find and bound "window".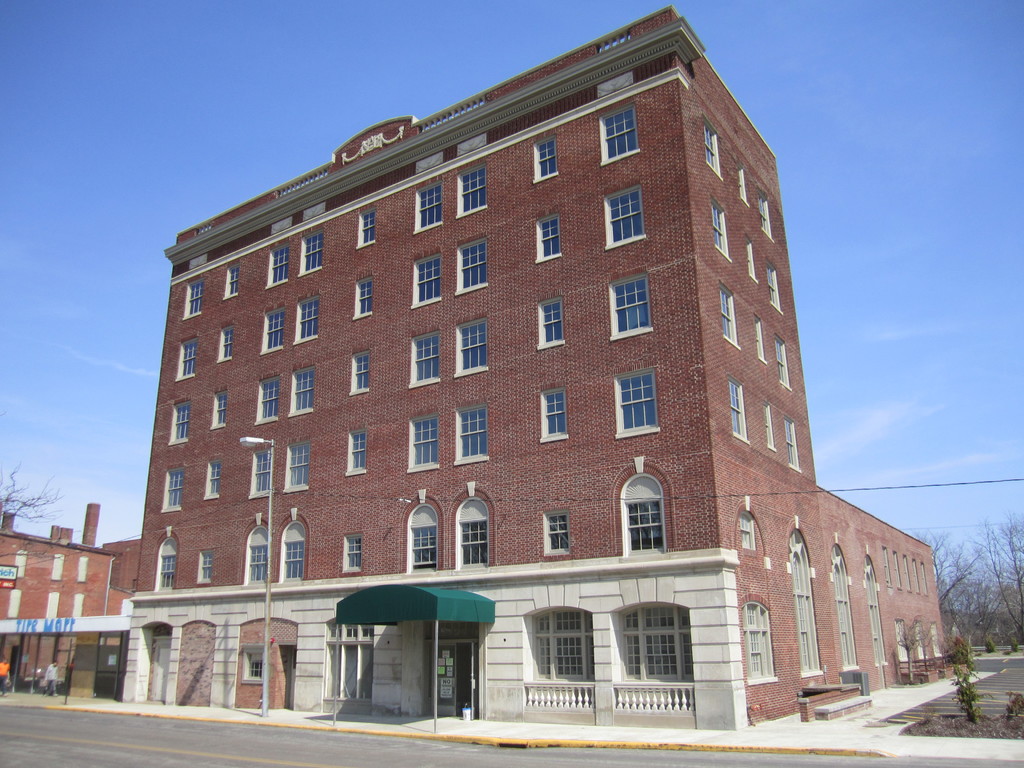
Bound: locate(187, 282, 200, 308).
